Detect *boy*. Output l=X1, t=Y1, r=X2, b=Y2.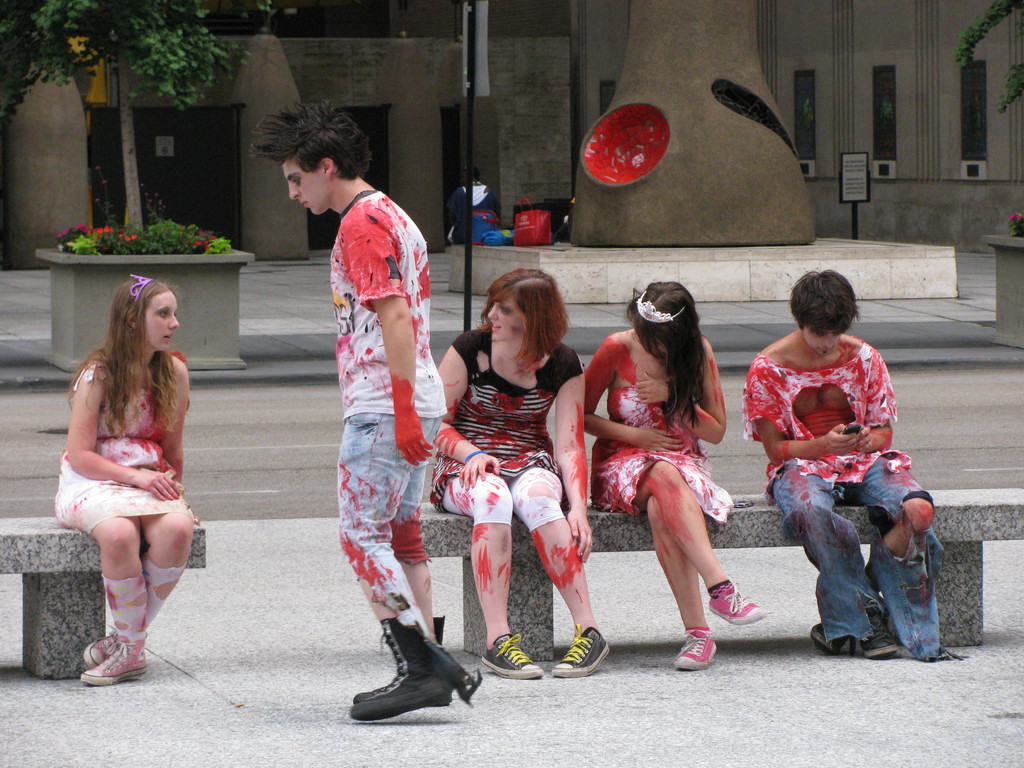
l=744, t=275, r=959, b=655.
